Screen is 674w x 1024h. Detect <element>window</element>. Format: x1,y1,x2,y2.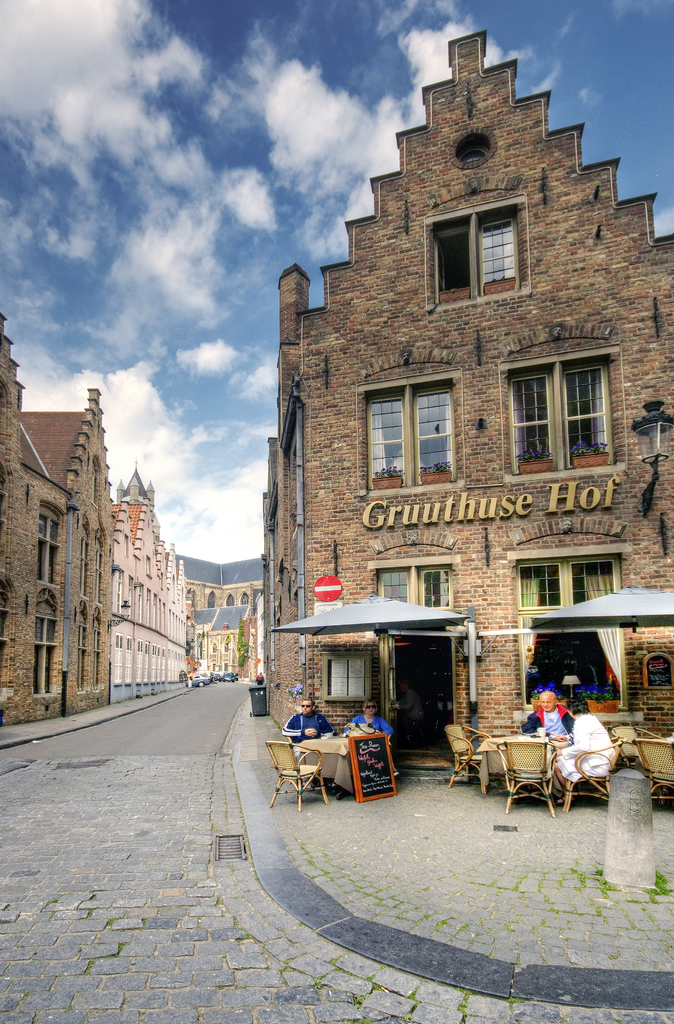
37,604,72,696.
